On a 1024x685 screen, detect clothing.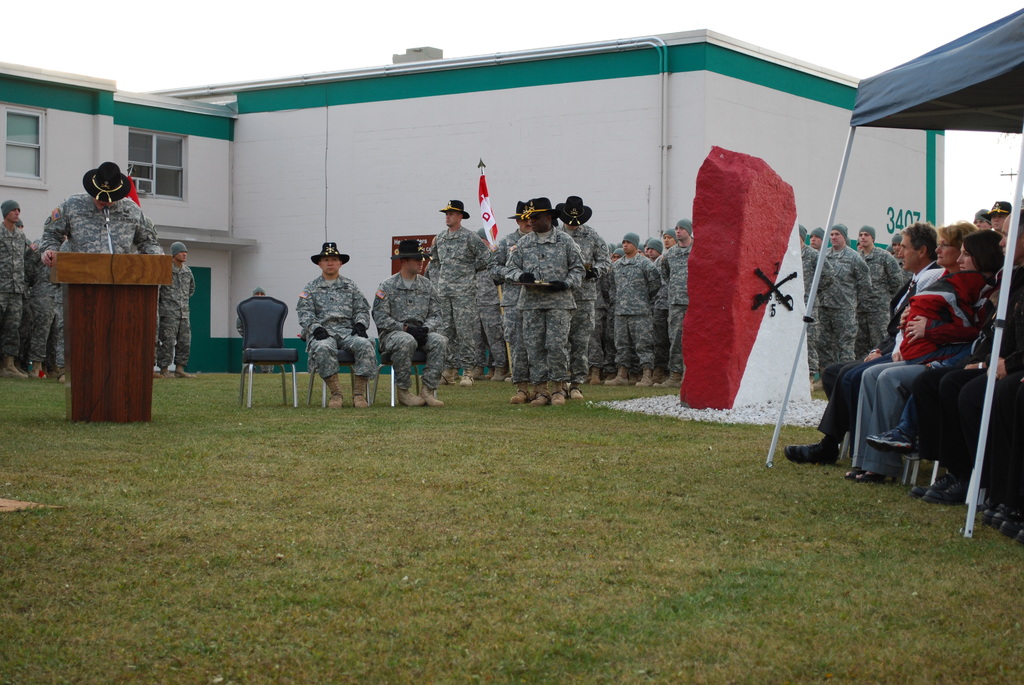
[x1=657, y1=238, x2=696, y2=373].
